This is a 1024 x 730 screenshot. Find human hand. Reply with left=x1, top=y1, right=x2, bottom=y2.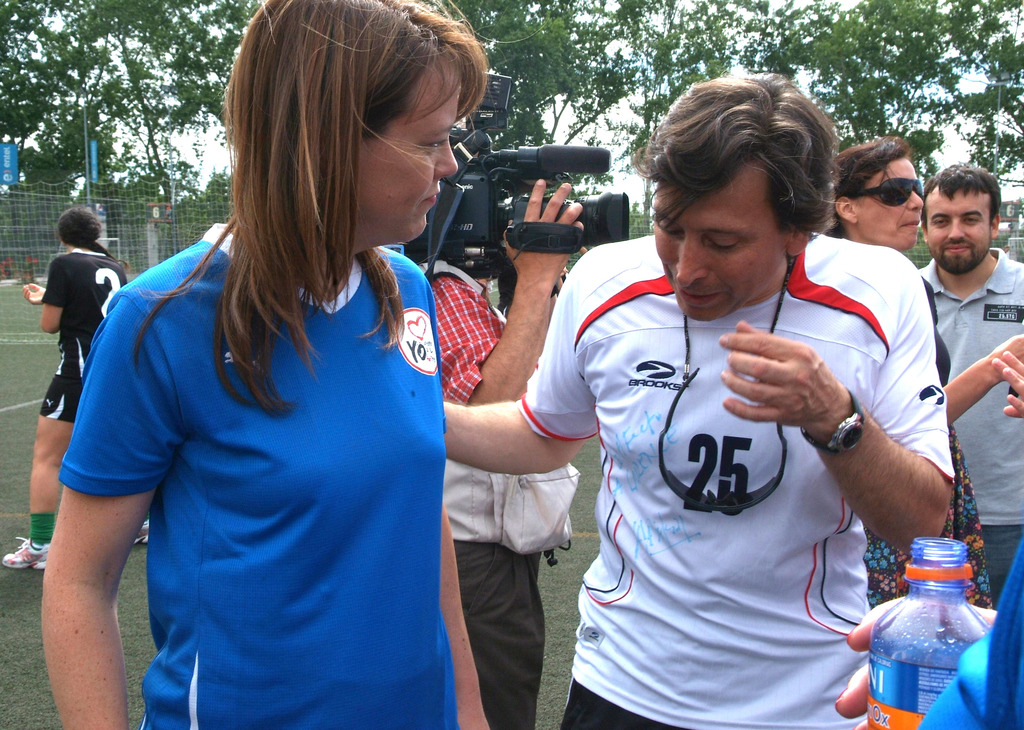
left=504, top=174, right=585, bottom=288.
